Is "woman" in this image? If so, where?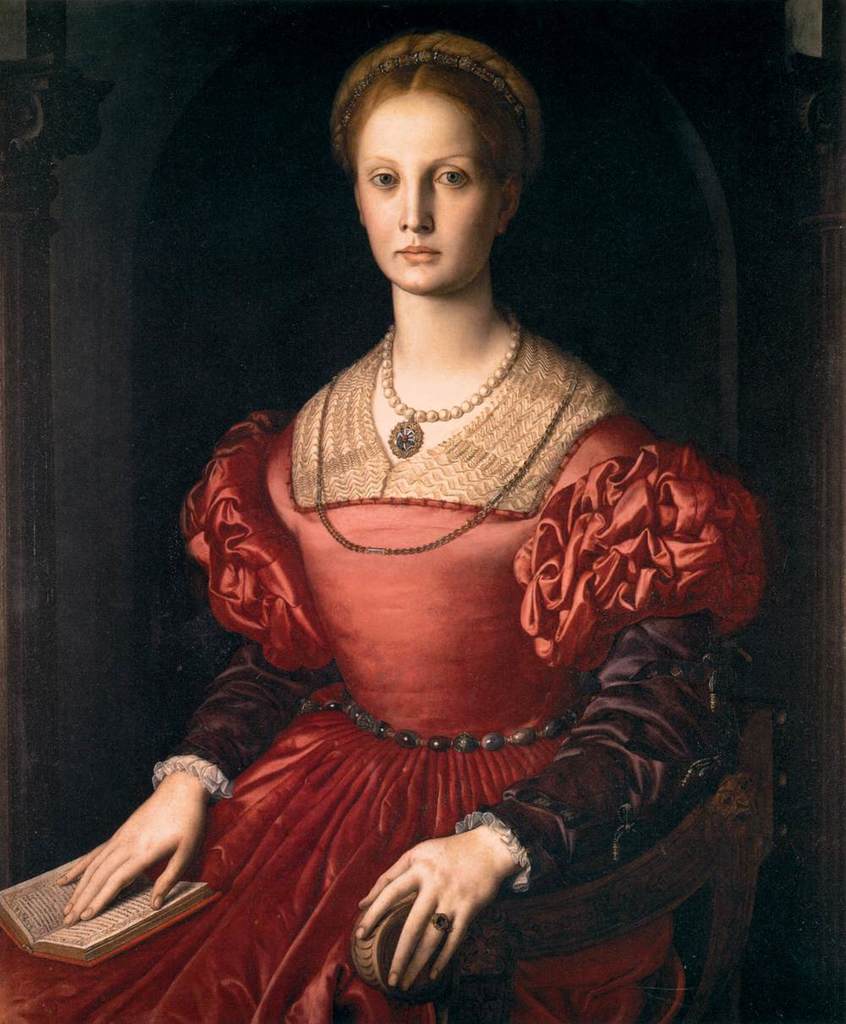
Yes, at (0,32,766,1023).
